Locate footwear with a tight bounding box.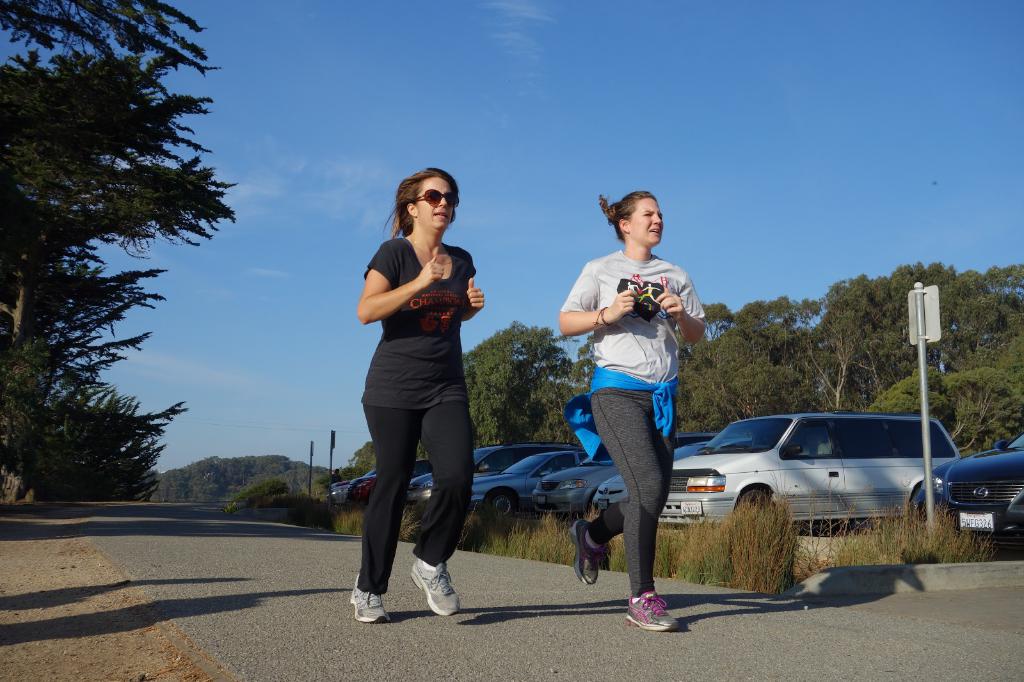
Rect(402, 565, 467, 627).
